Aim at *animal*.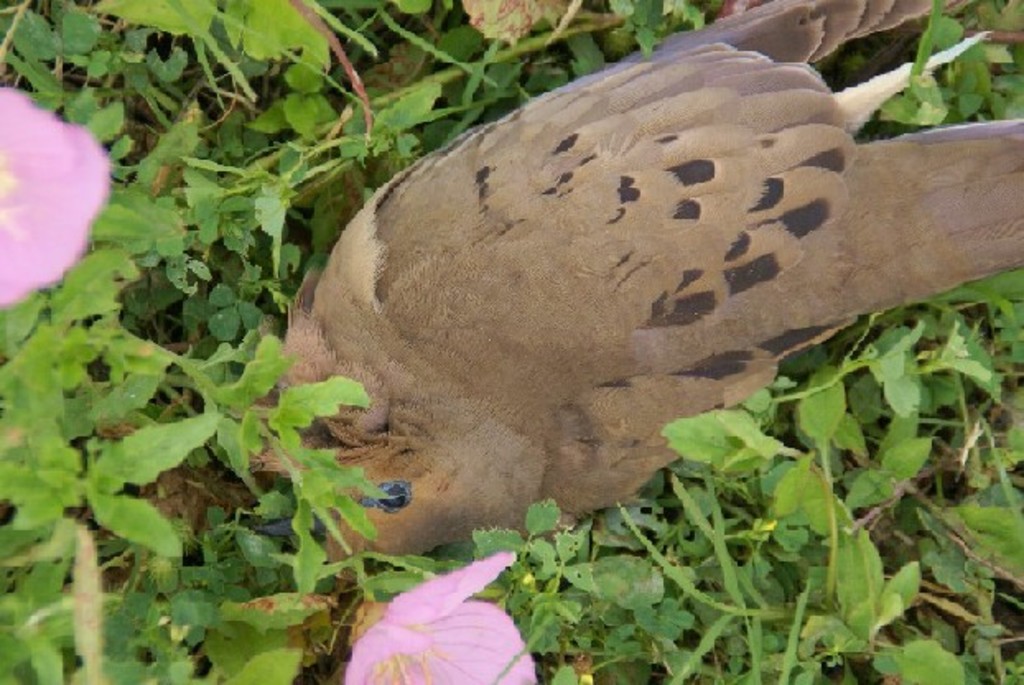
Aimed at 257,0,1022,583.
